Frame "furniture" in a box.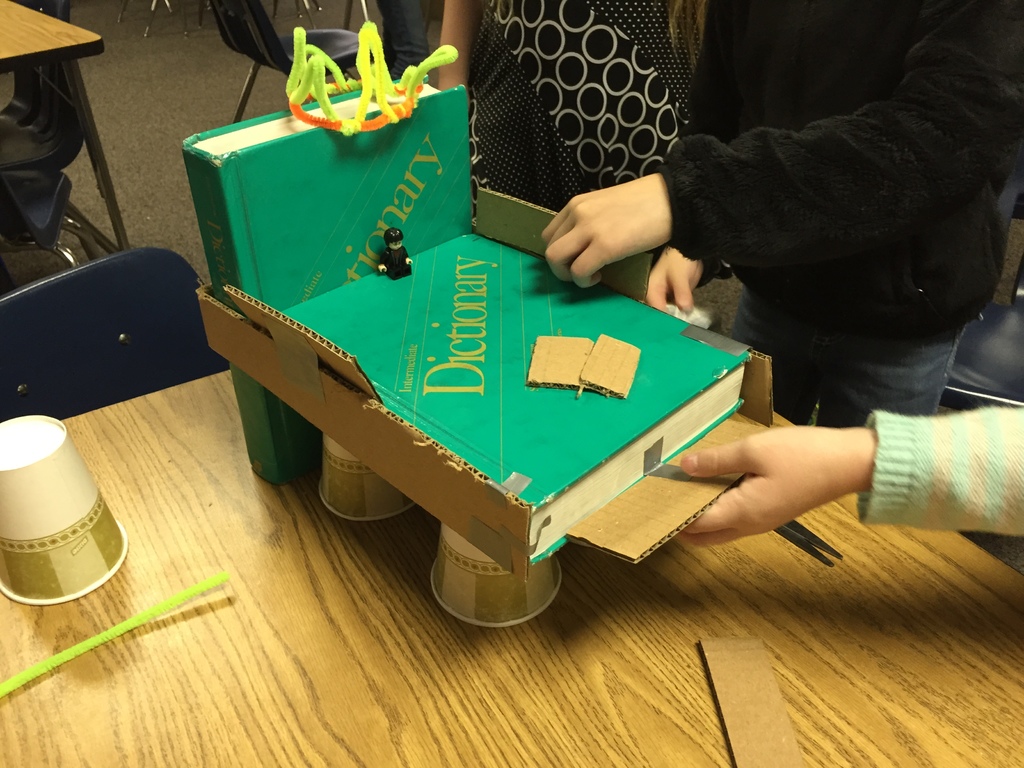
bbox=(0, 367, 1023, 767).
